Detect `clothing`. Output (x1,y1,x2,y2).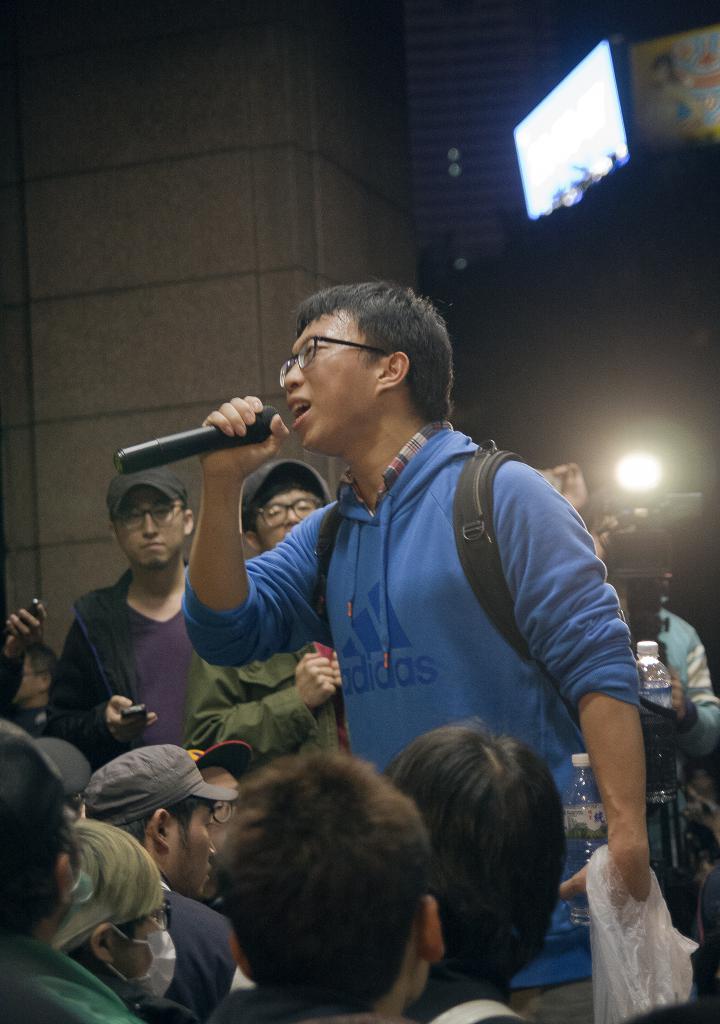
(209,987,351,1022).
